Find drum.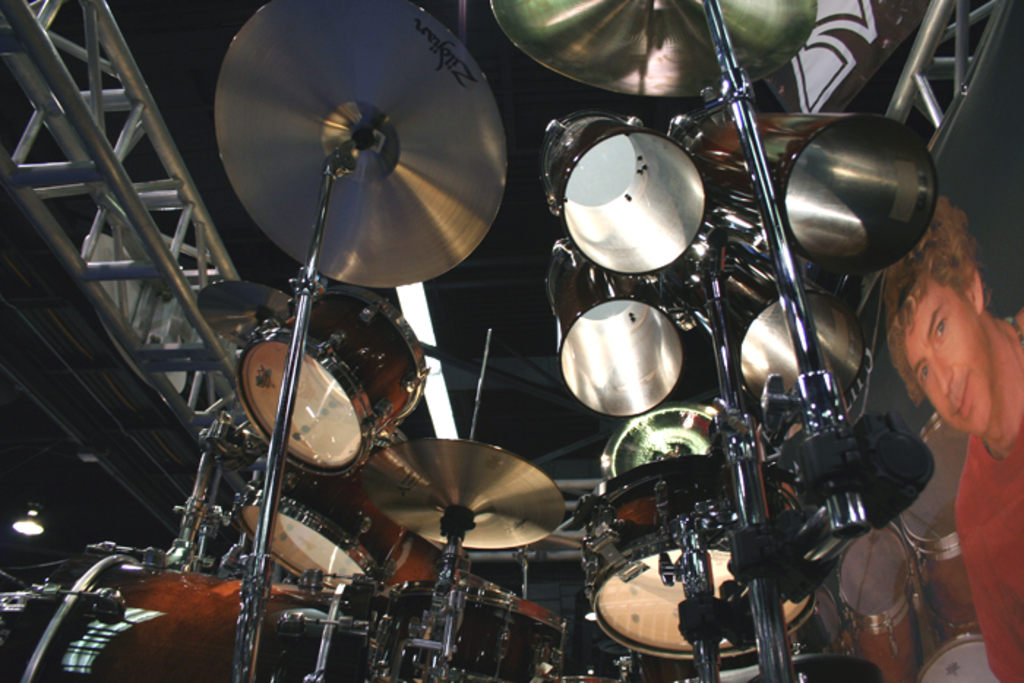
left=671, top=113, right=942, bottom=278.
